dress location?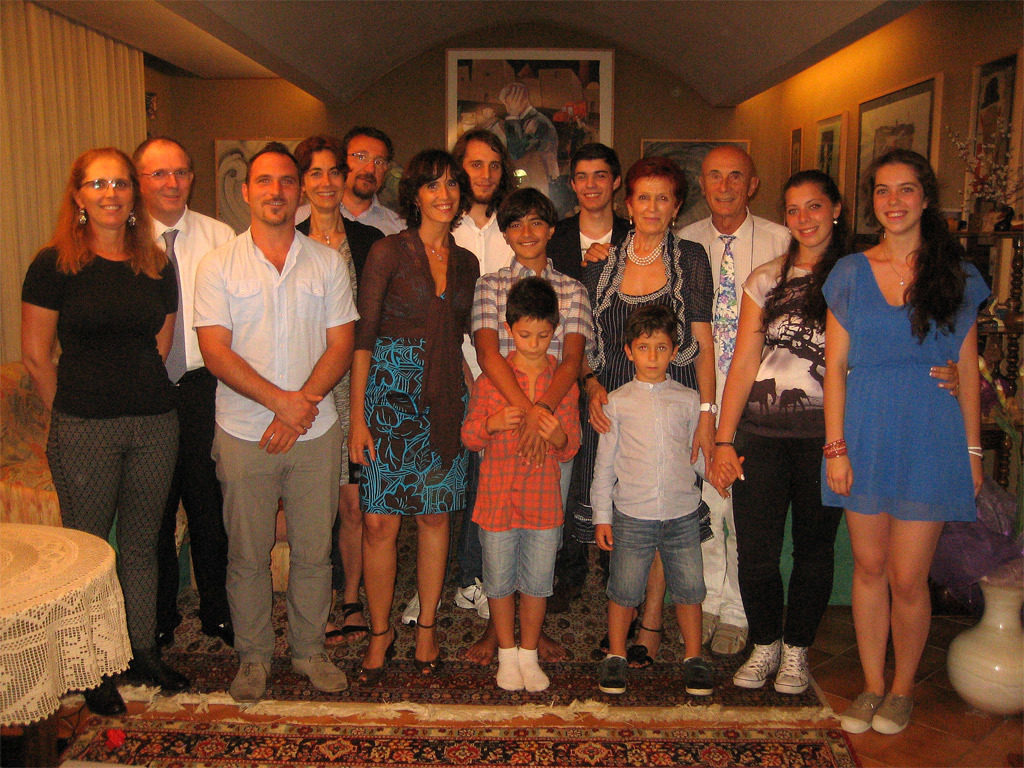
detection(331, 239, 357, 486)
